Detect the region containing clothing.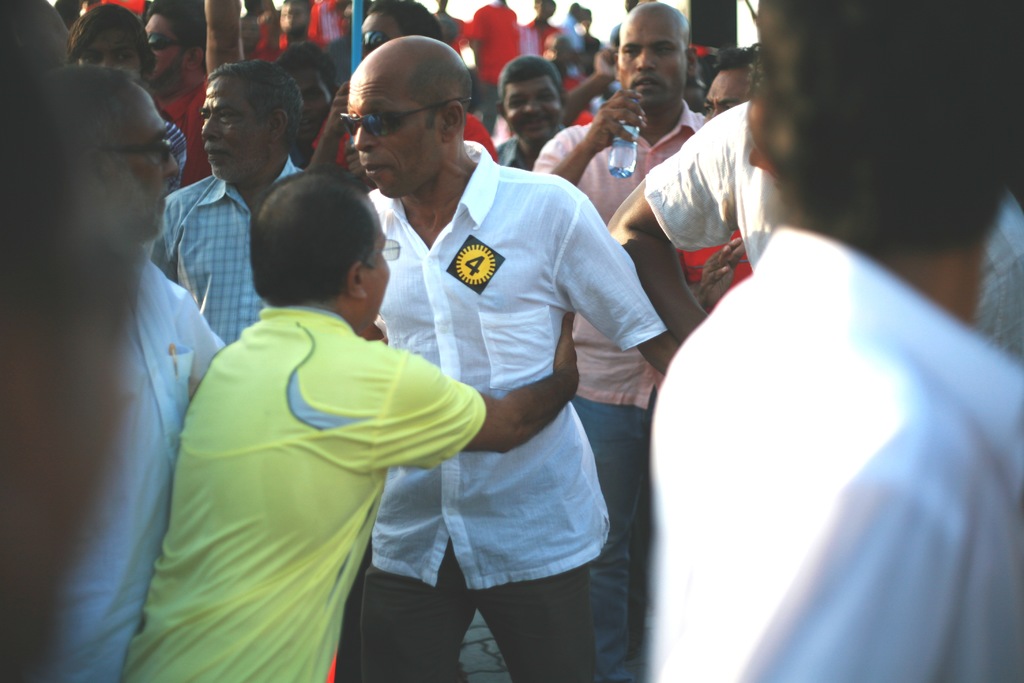
126,45,227,177.
